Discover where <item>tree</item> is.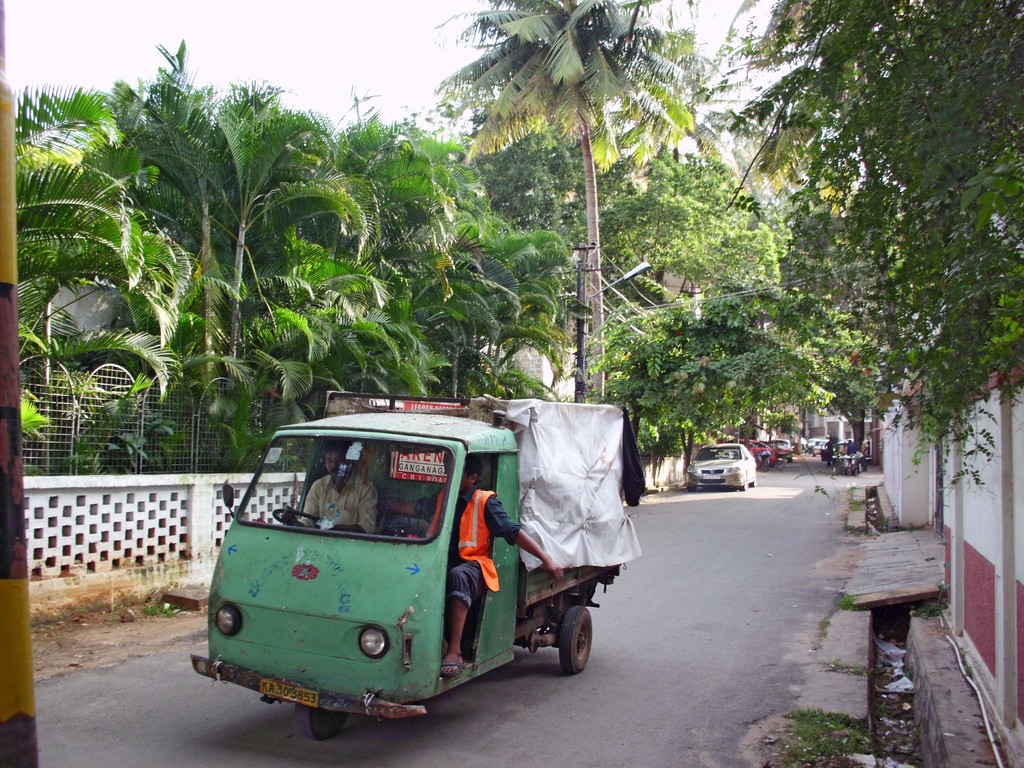
Discovered at 709, 0, 938, 404.
